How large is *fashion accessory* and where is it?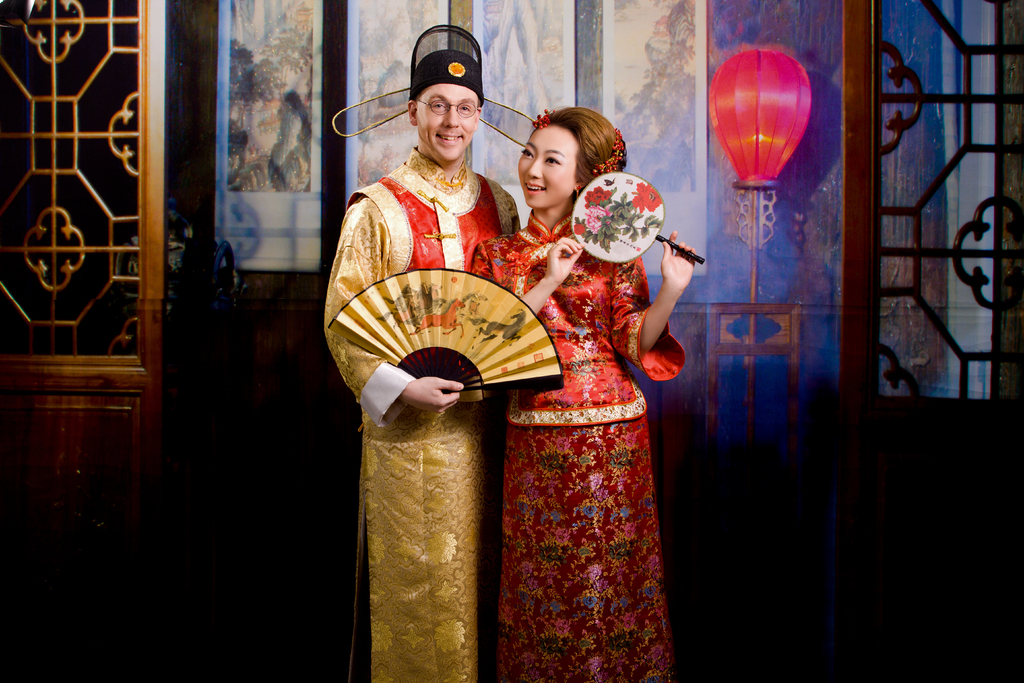
Bounding box: region(573, 183, 581, 197).
